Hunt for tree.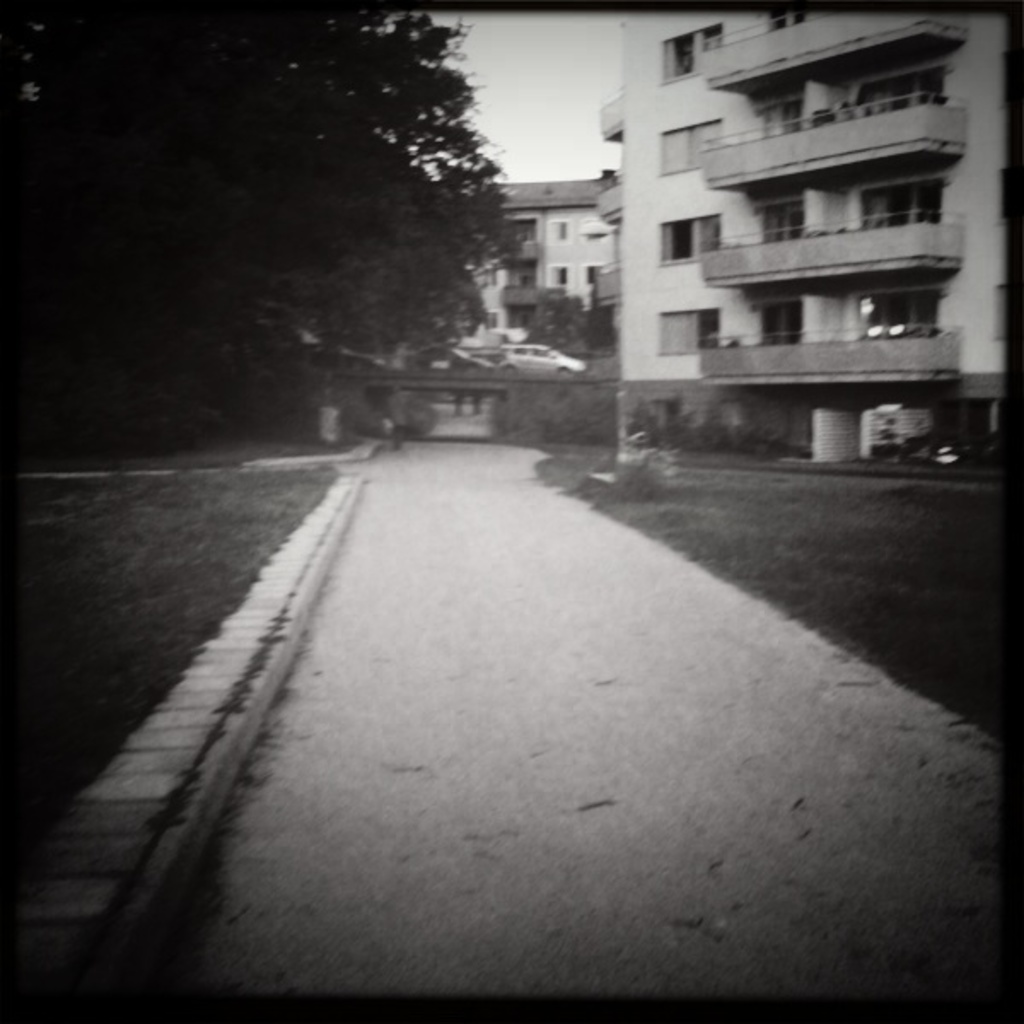
Hunted down at box=[0, 0, 514, 447].
